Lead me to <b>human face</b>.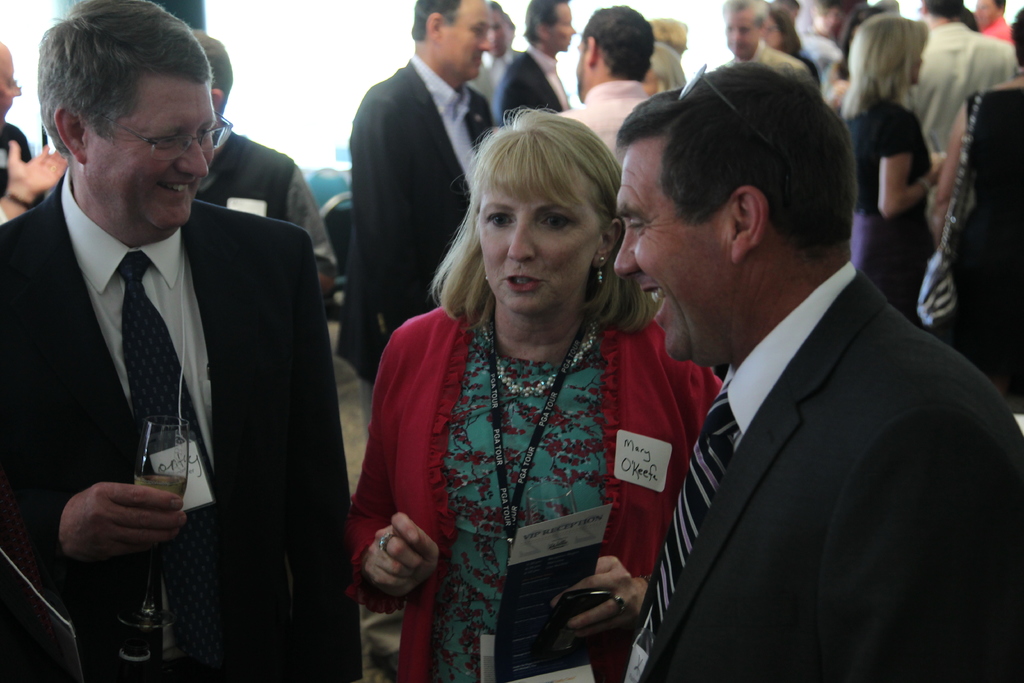
Lead to <box>438,3,493,83</box>.
